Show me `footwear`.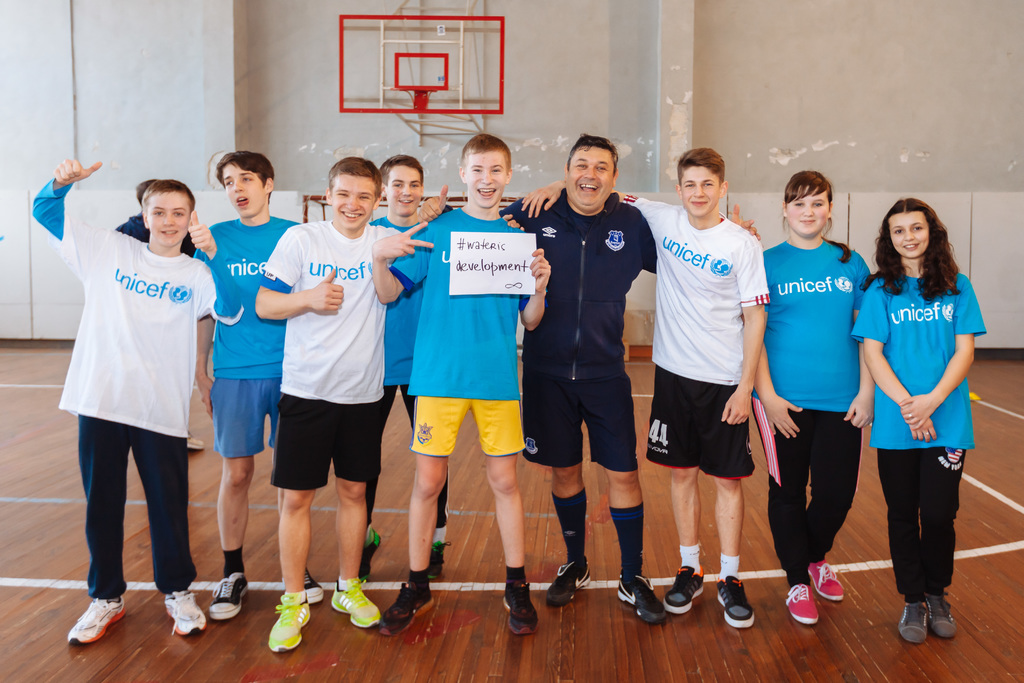
`footwear` is here: region(330, 580, 384, 627).
